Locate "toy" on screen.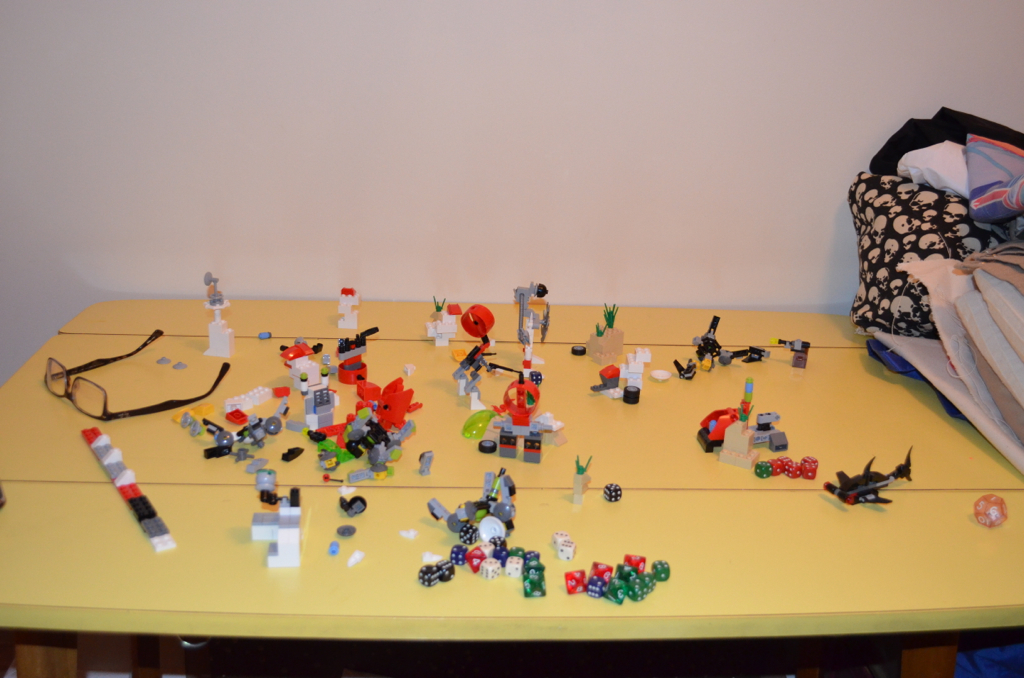
On screen at (81, 428, 176, 557).
